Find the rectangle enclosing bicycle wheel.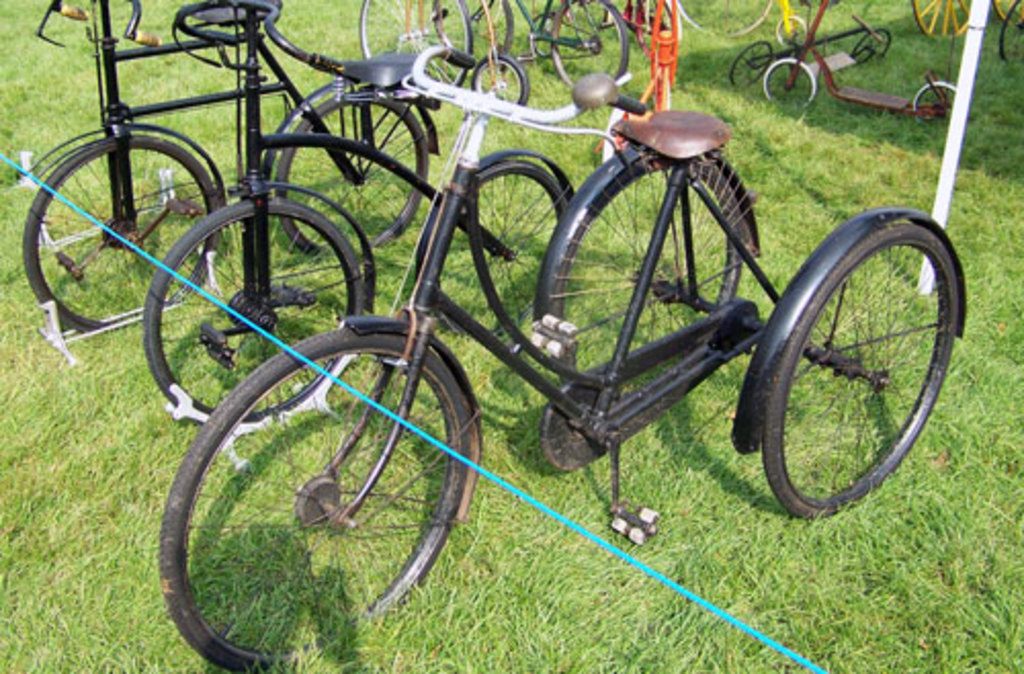
rect(549, 0, 629, 96).
